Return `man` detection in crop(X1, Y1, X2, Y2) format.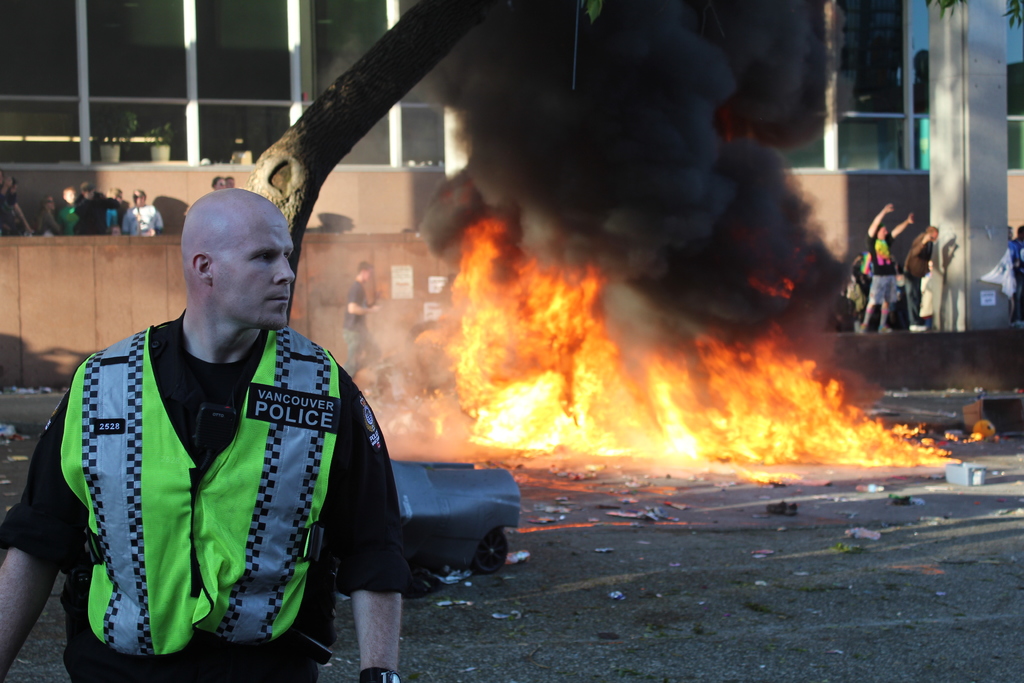
crop(61, 188, 79, 235).
